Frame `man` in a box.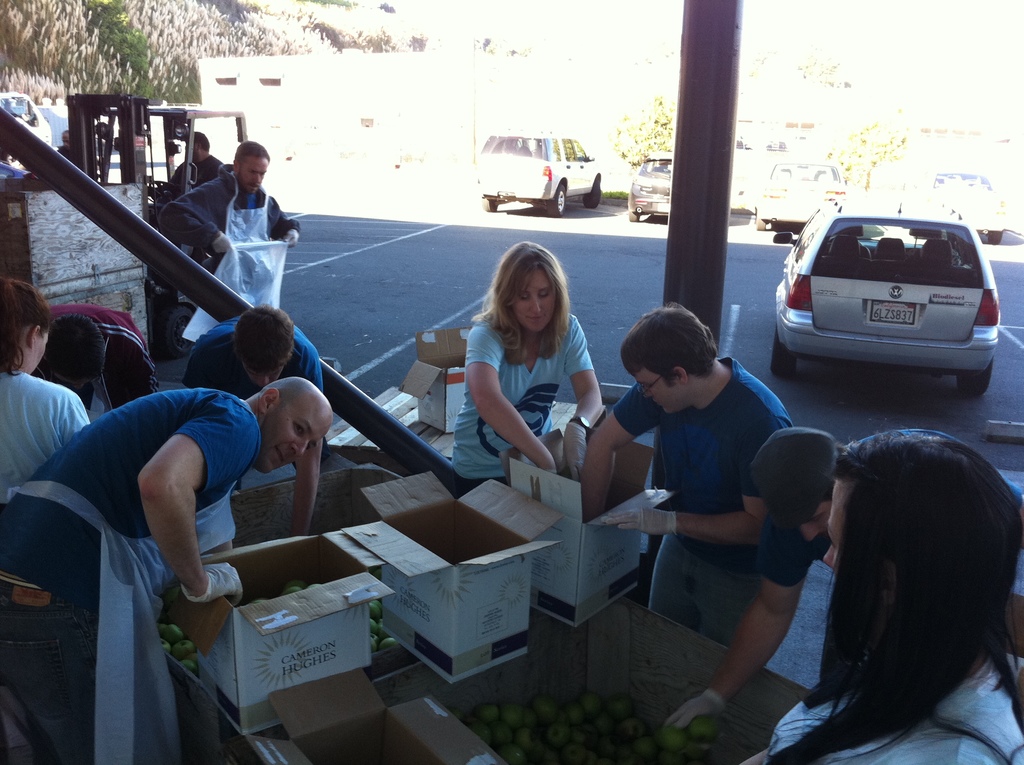
<region>168, 131, 228, 194</region>.
